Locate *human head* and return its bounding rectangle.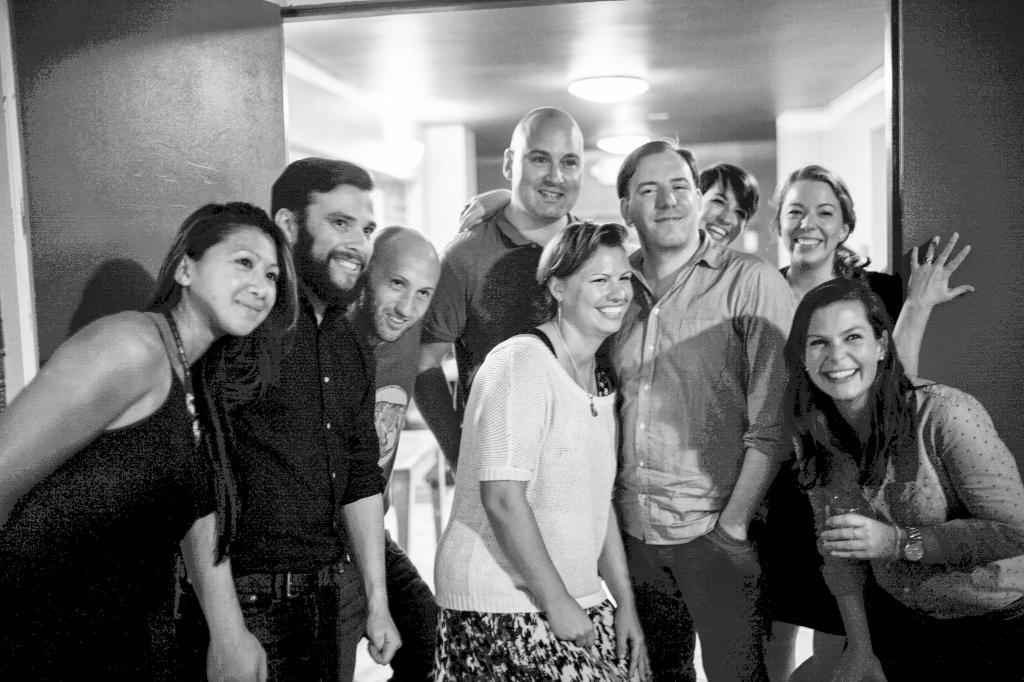
x1=268 y1=154 x2=377 y2=312.
